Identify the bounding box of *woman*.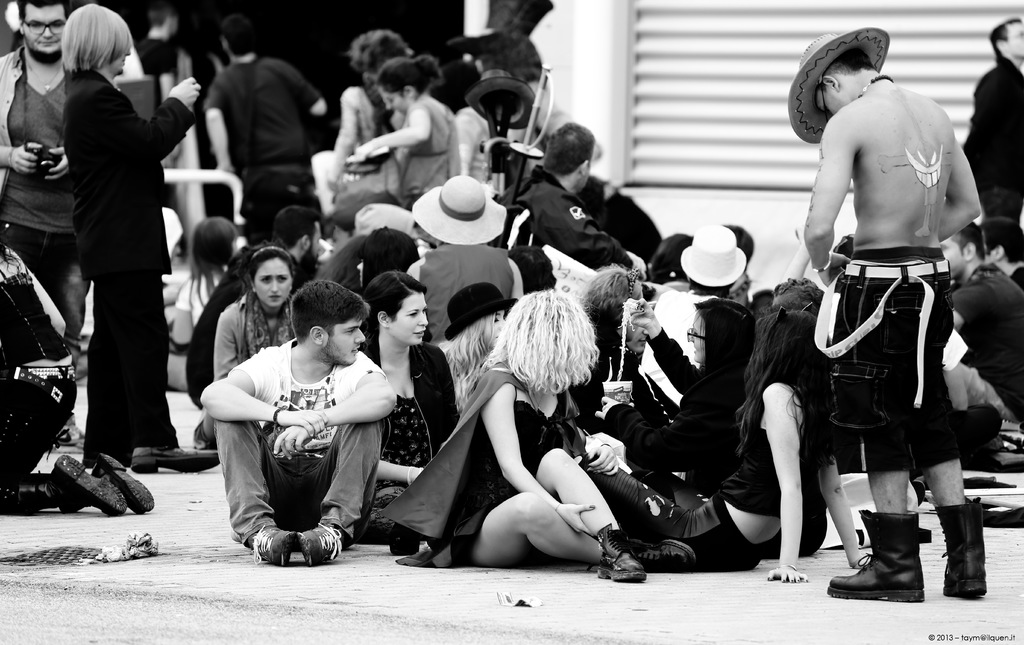
bbox=(330, 31, 409, 196).
